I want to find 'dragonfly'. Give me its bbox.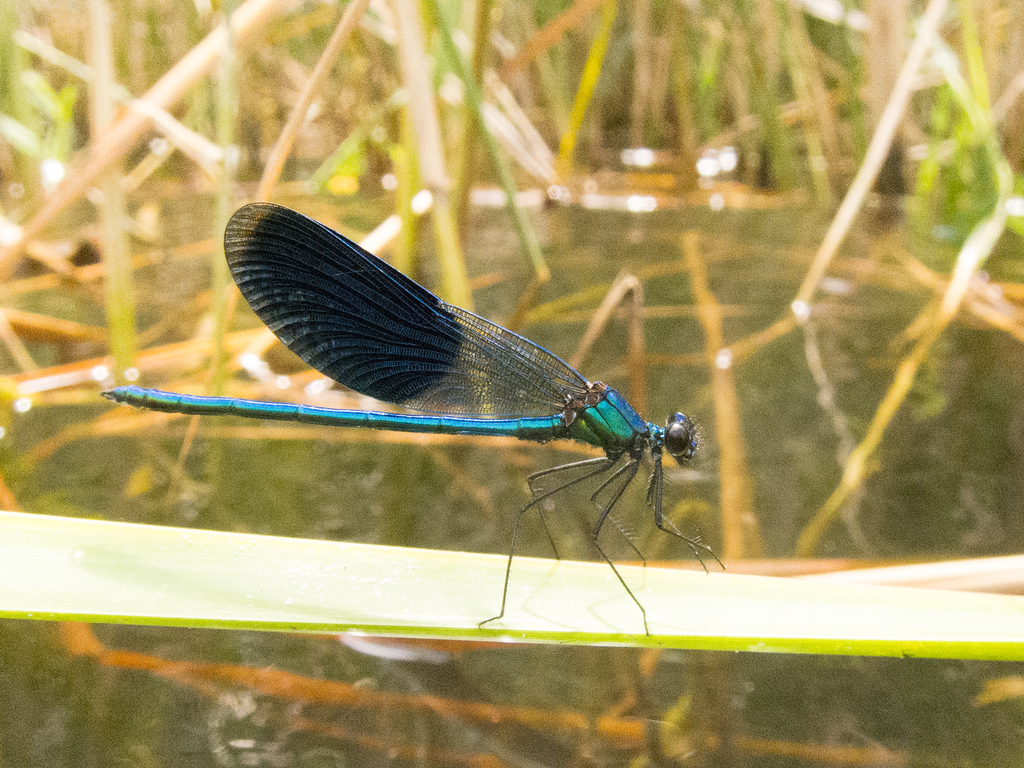
98, 202, 732, 640.
